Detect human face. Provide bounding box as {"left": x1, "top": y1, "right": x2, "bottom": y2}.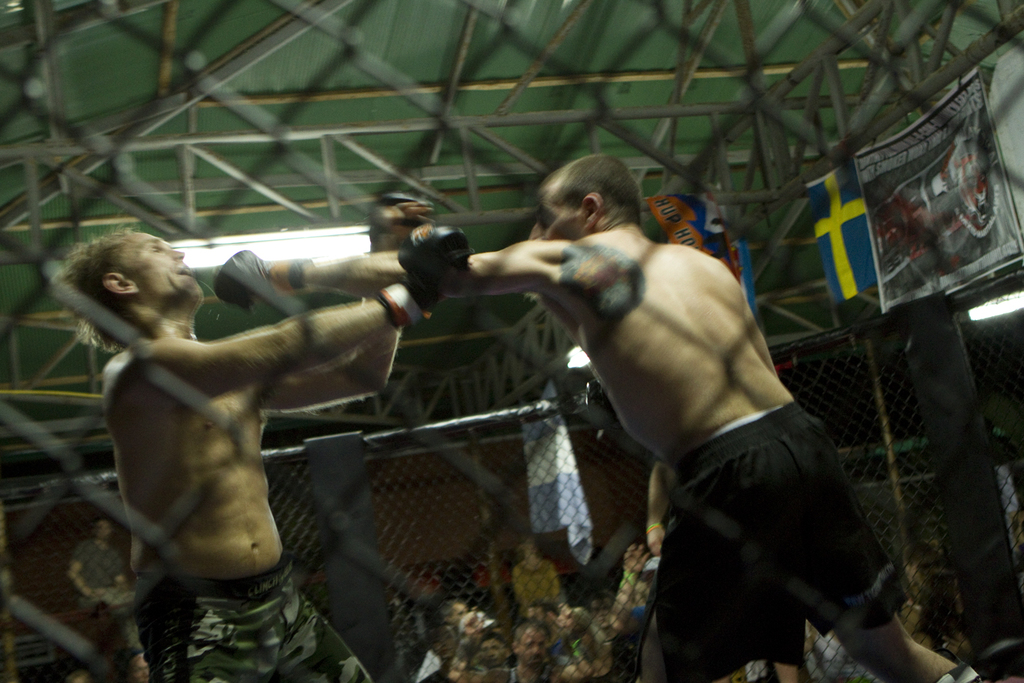
{"left": 126, "top": 232, "right": 202, "bottom": 308}.
